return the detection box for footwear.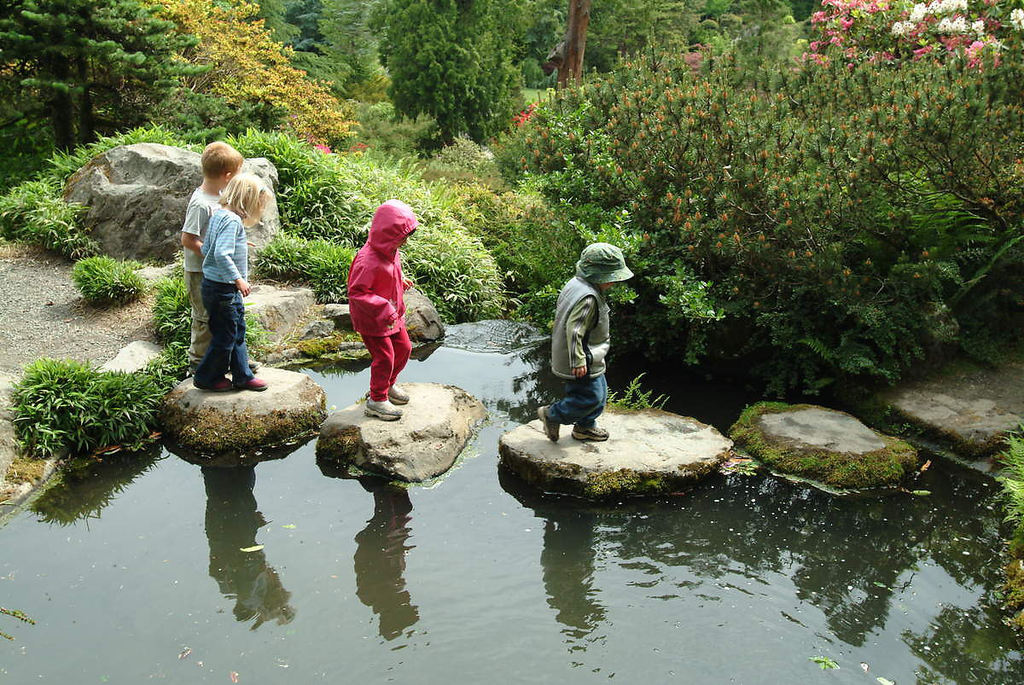
pyautogui.locateOnScreen(385, 380, 411, 409).
